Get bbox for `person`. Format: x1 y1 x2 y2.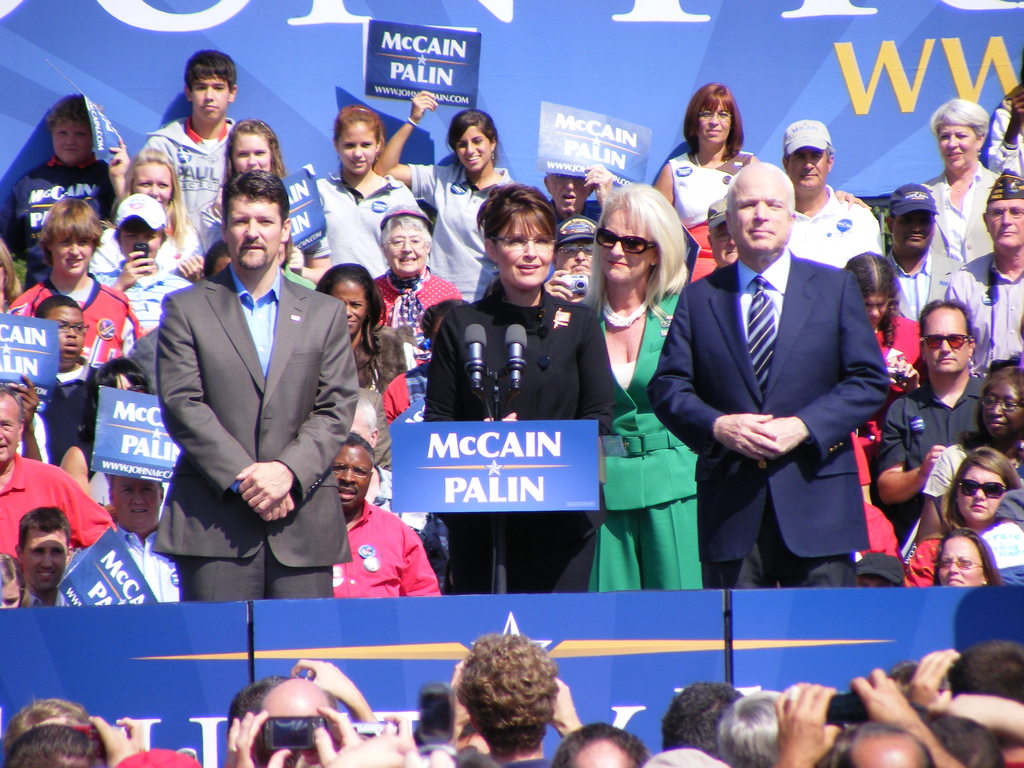
152 140 356 636.
